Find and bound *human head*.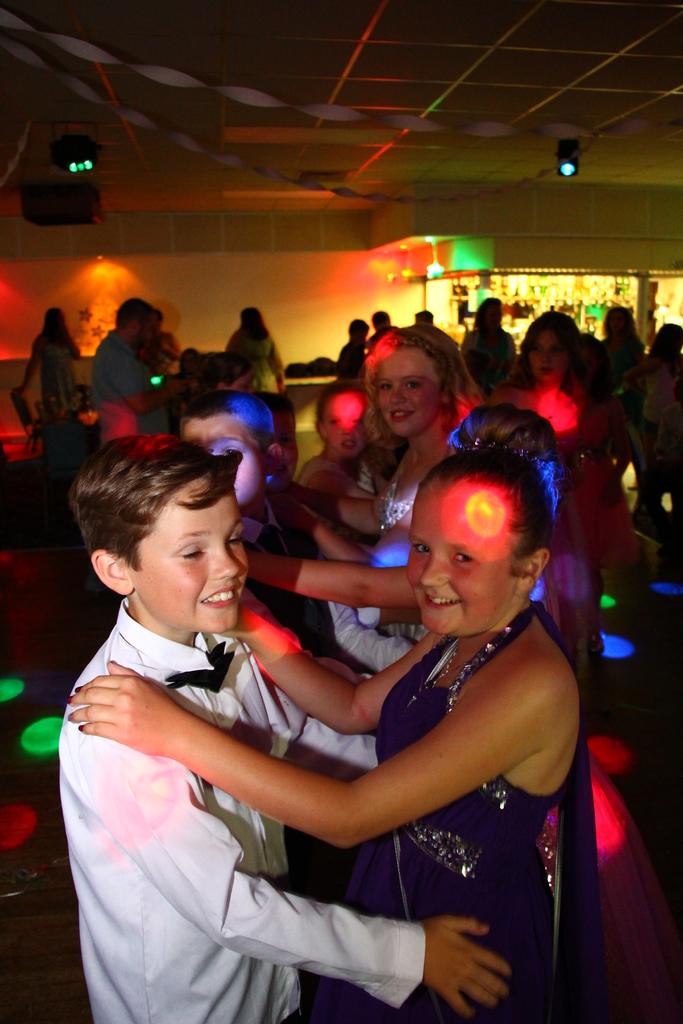
Bound: [180,346,203,372].
